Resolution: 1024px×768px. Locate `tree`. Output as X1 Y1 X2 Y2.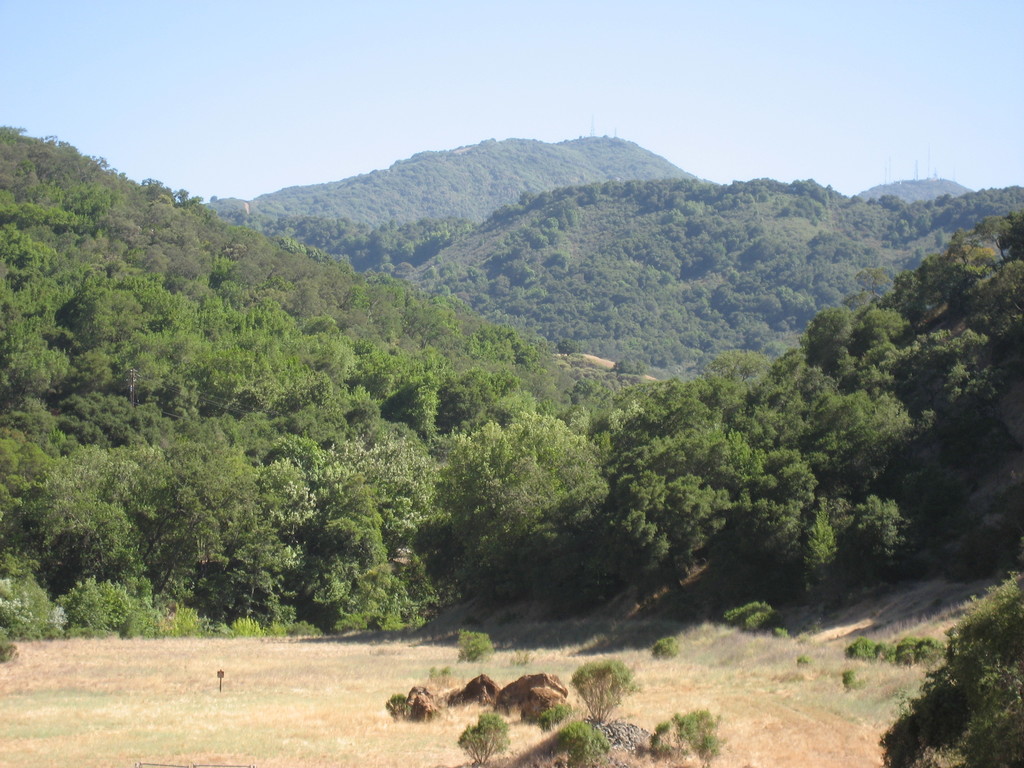
191 543 290 625.
